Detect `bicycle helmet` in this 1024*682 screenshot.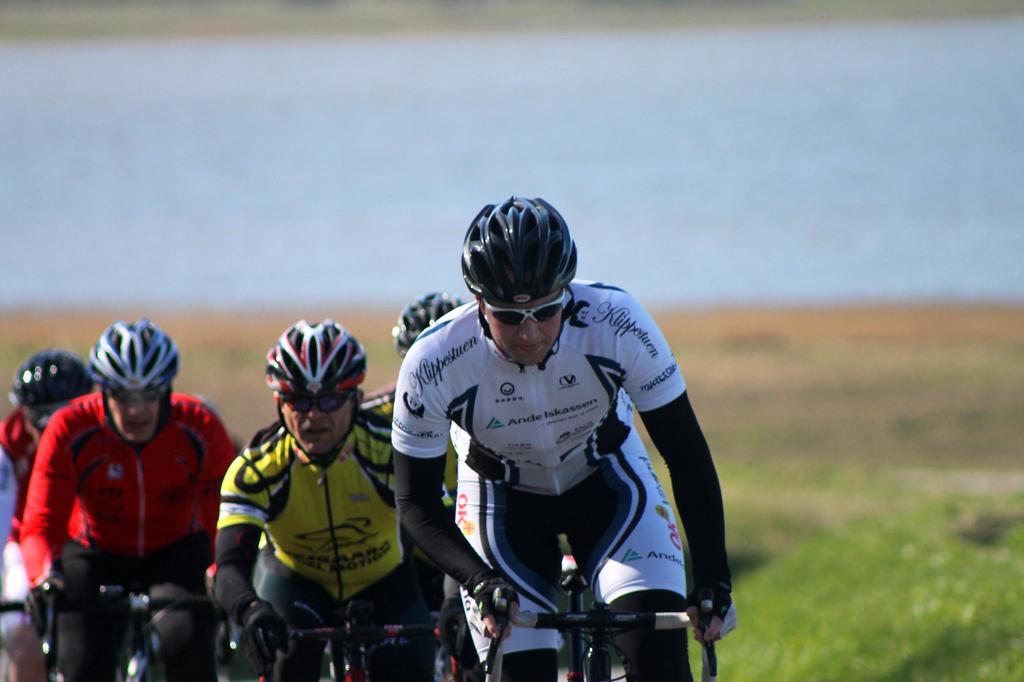
Detection: {"x1": 86, "y1": 324, "x2": 184, "y2": 399}.
